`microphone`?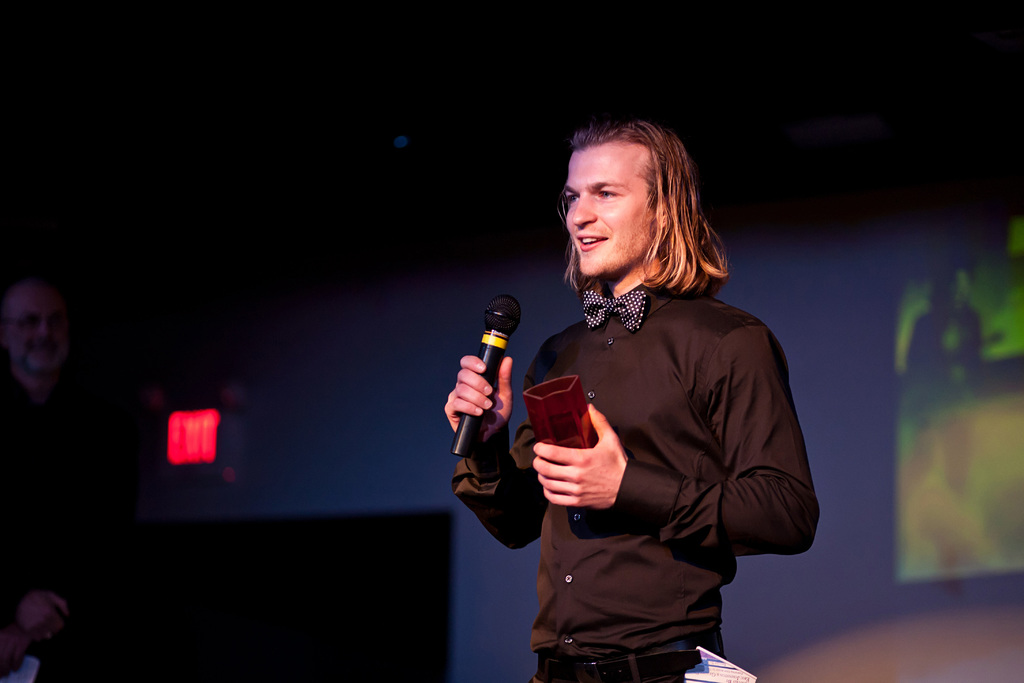
region(451, 299, 526, 459)
